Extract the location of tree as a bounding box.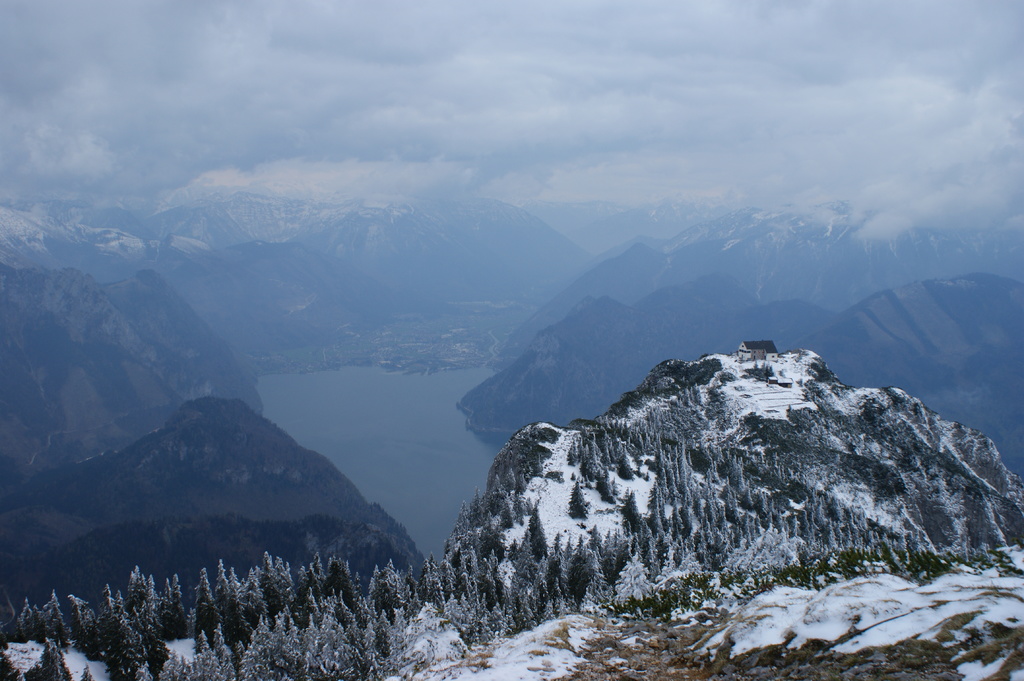
box=[614, 554, 658, 609].
